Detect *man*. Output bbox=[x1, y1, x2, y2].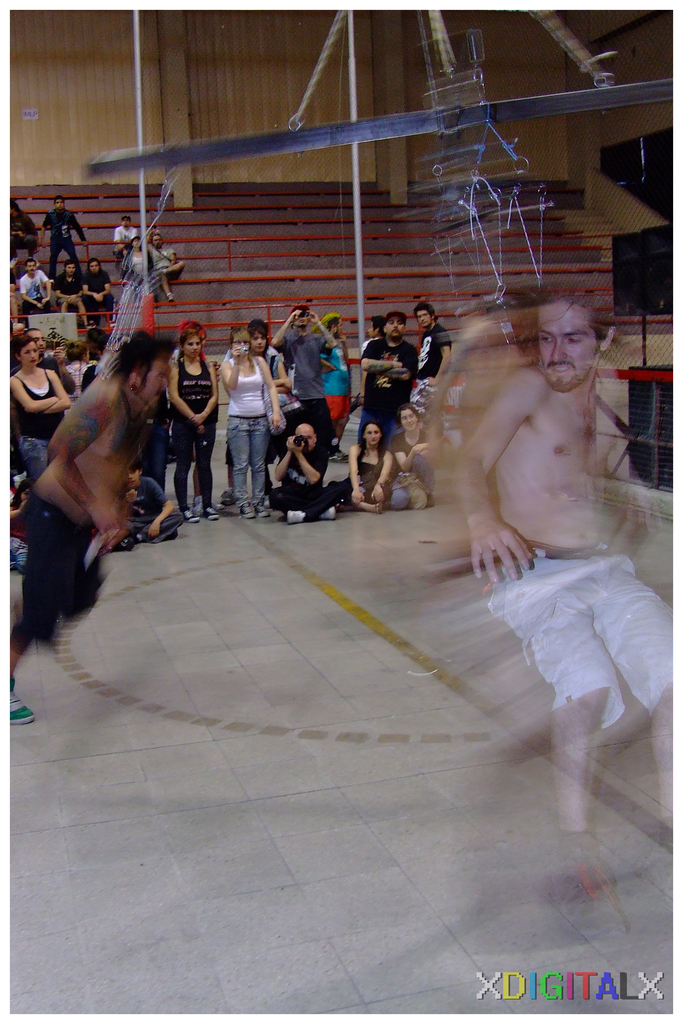
bbox=[456, 287, 682, 938].
